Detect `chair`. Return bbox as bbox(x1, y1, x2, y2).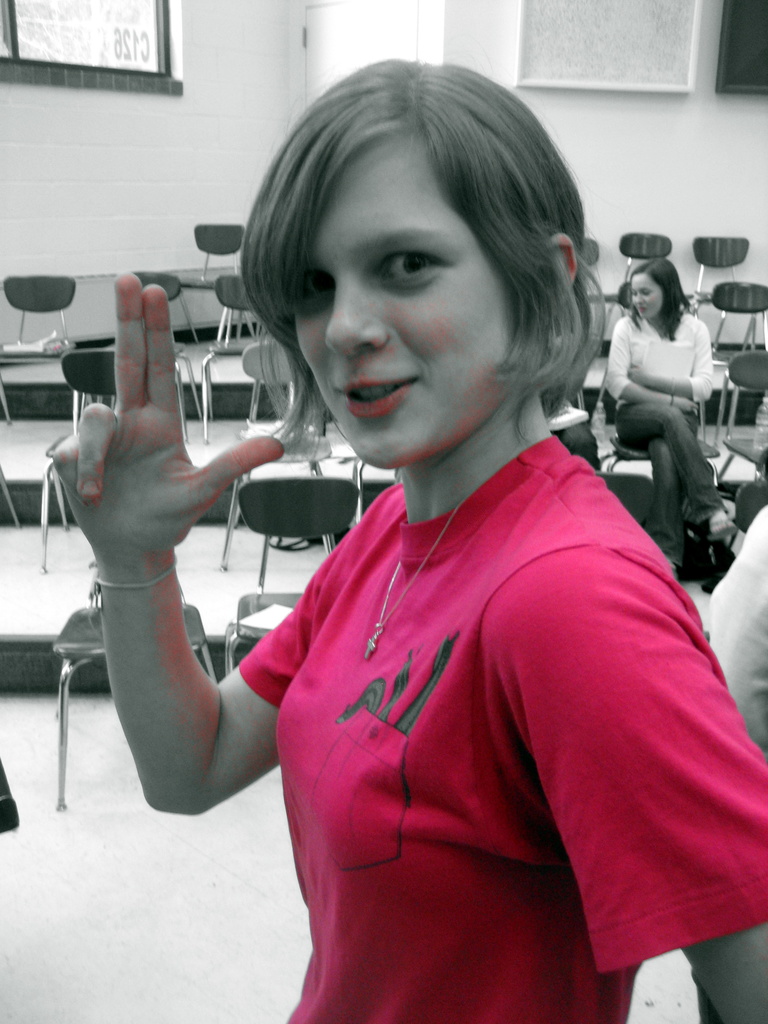
bbox(716, 340, 767, 479).
